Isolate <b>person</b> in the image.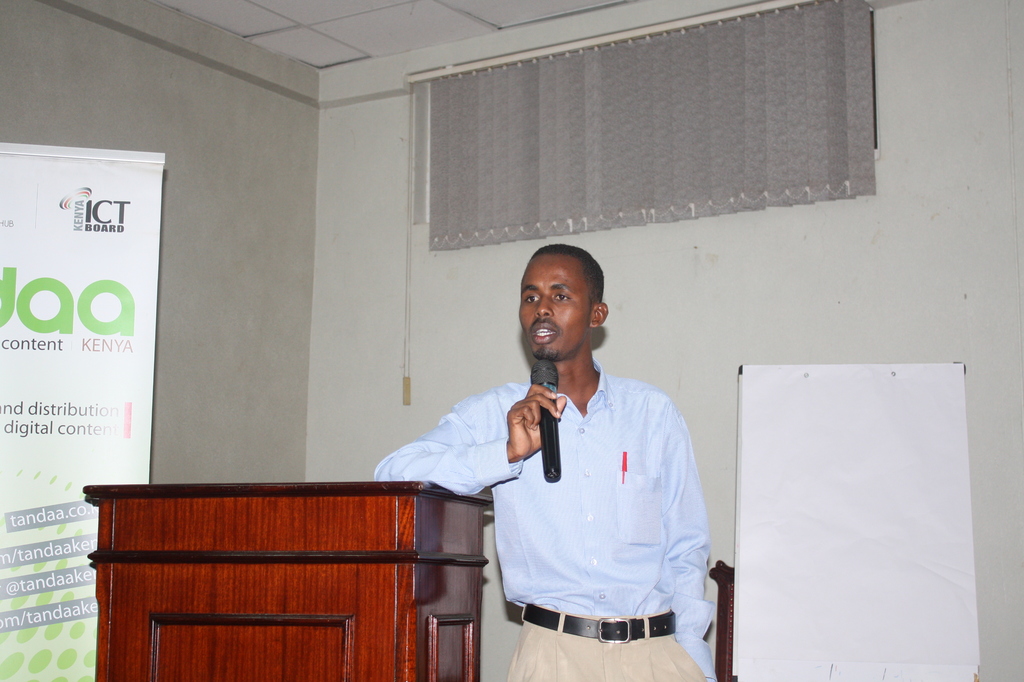
Isolated region: left=373, top=244, right=722, bottom=681.
